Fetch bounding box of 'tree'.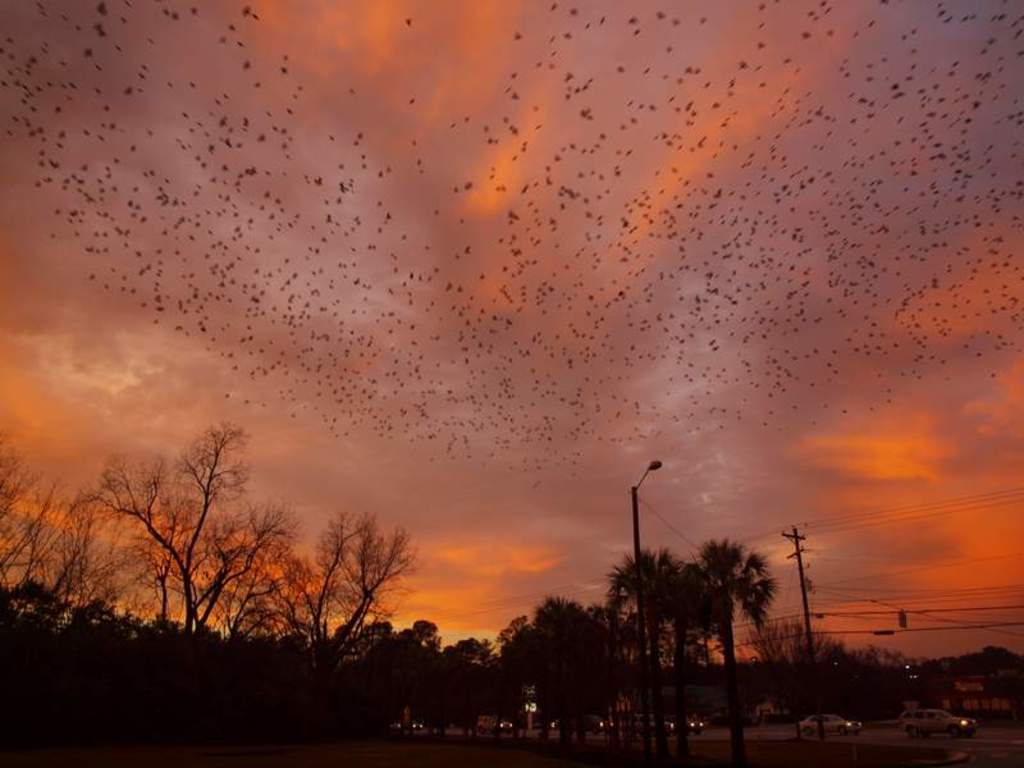
Bbox: x1=256 y1=502 x2=421 y2=703.
